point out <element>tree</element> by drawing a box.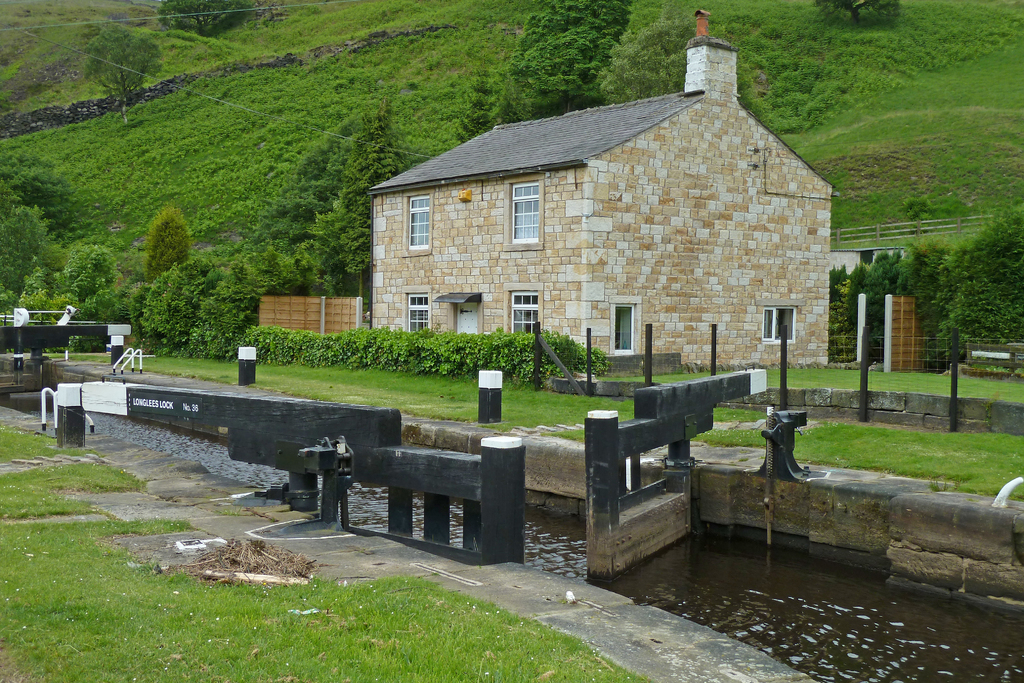
x1=77, y1=25, x2=146, y2=120.
